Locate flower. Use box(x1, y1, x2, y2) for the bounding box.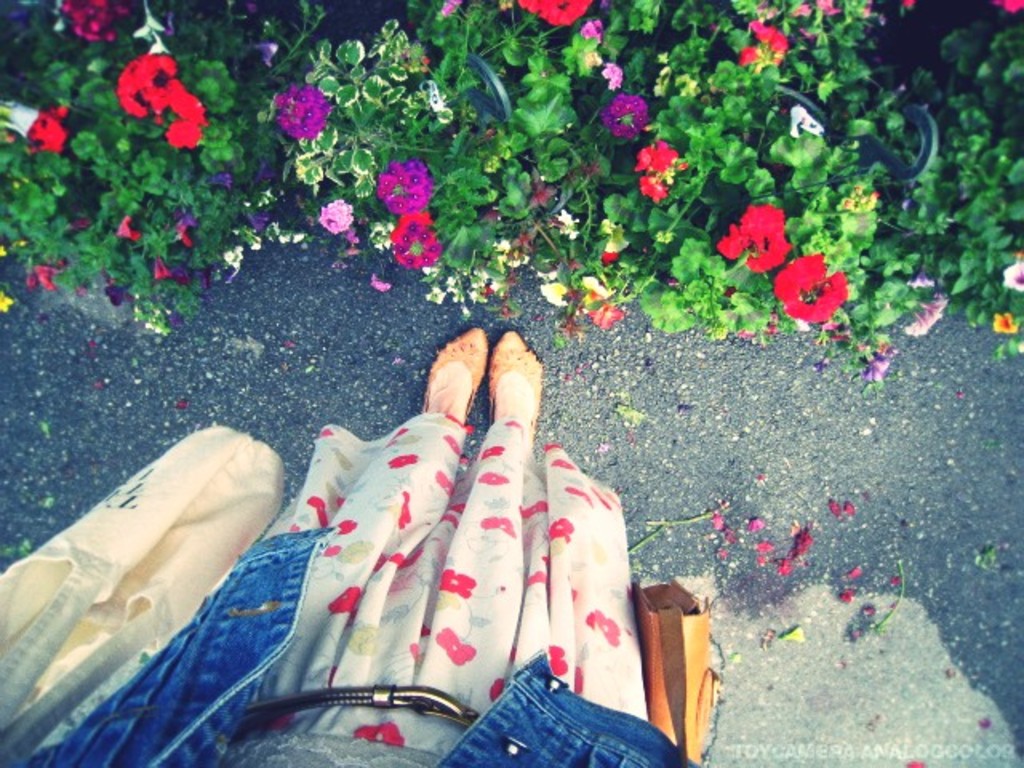
box(630, 139, 670, 200).
